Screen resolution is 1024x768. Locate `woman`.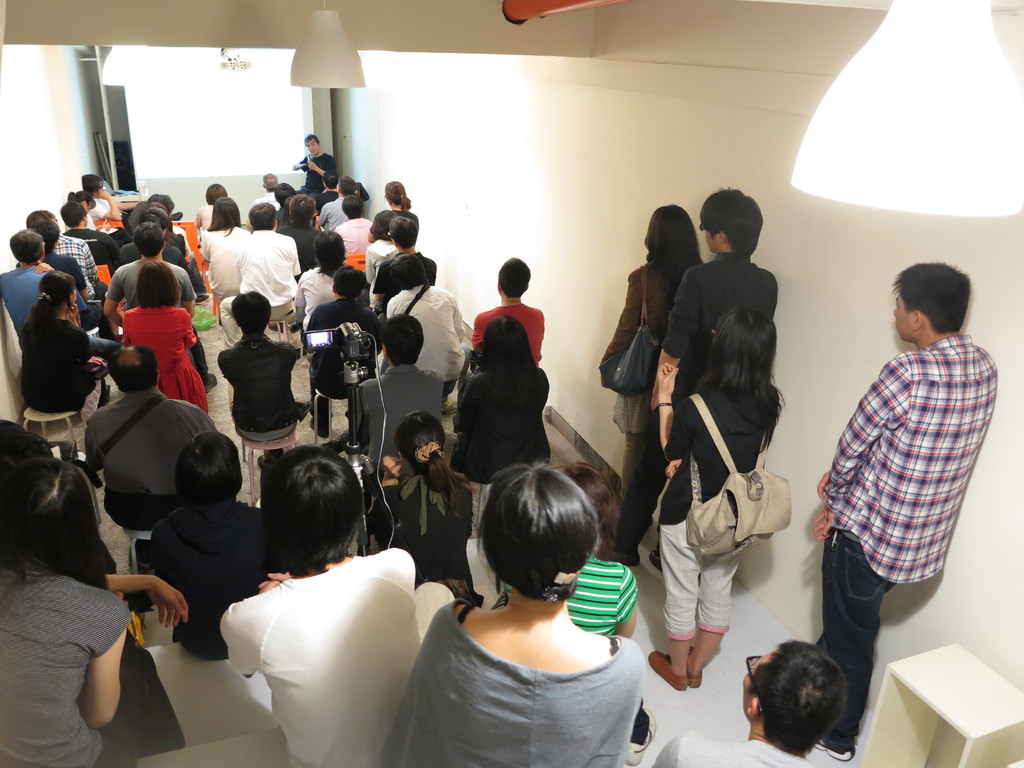
box(198, 196, 252, 303).
